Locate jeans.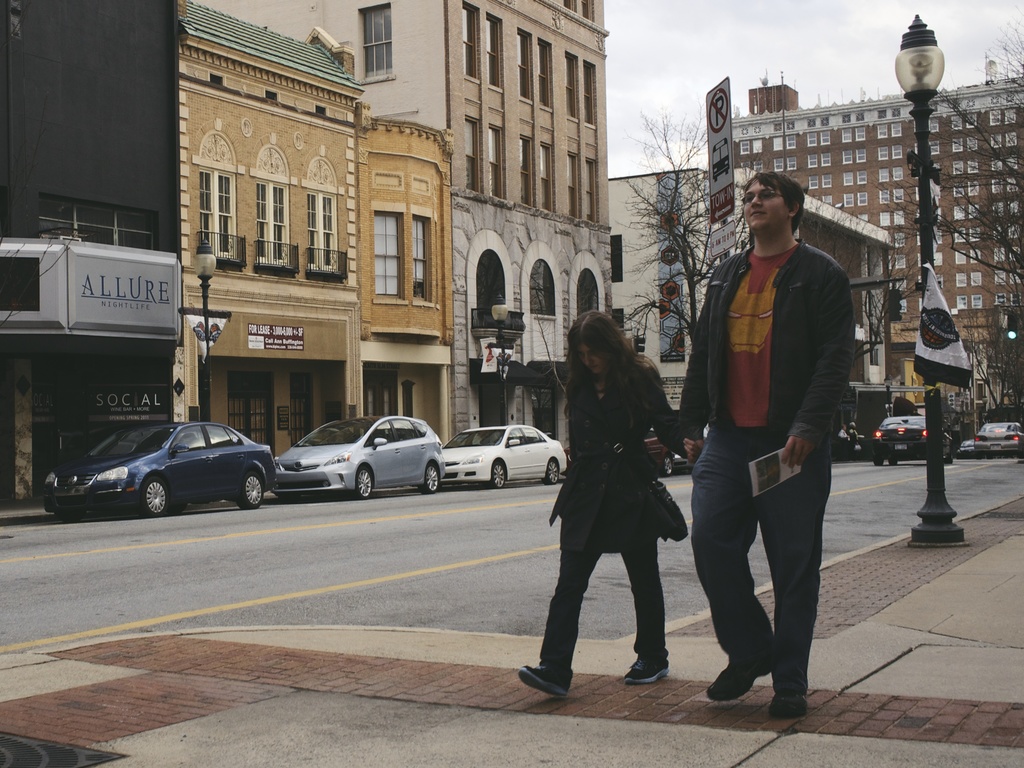
Bounding box: box(539, 537, 662, 666).
